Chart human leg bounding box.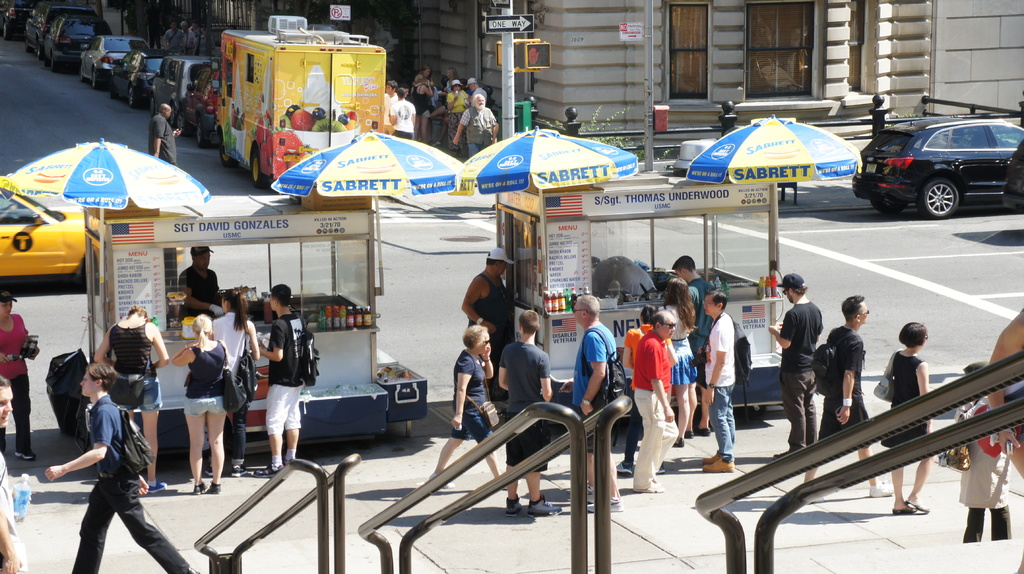
Charted: (265,383,286,475).
